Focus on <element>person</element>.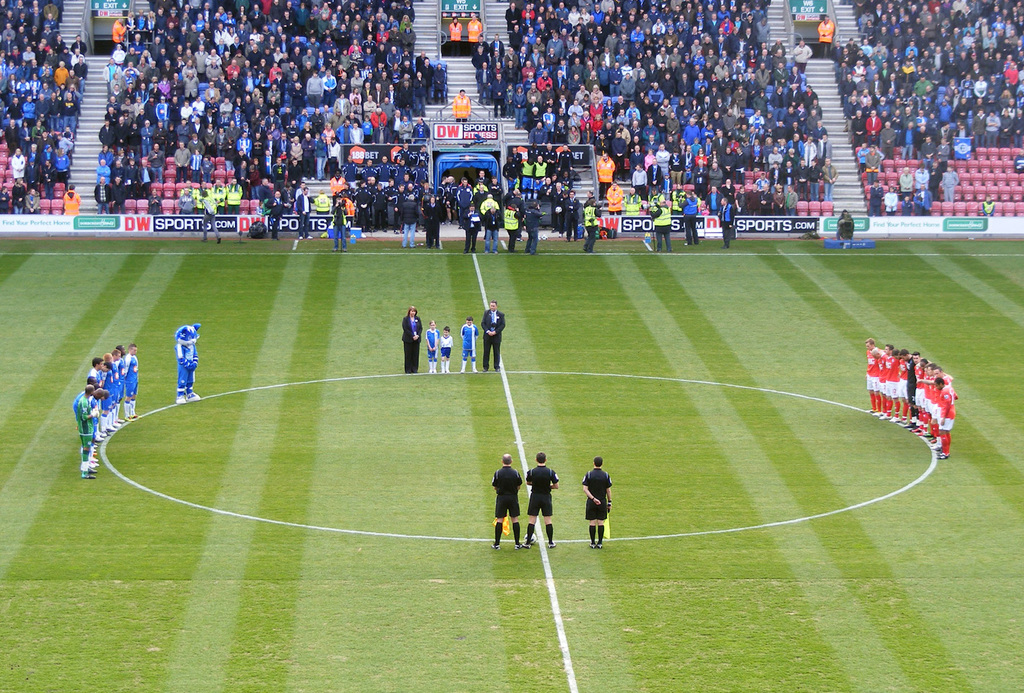
Focused at [x1=581, y1=456, x2=613, y2=547].
